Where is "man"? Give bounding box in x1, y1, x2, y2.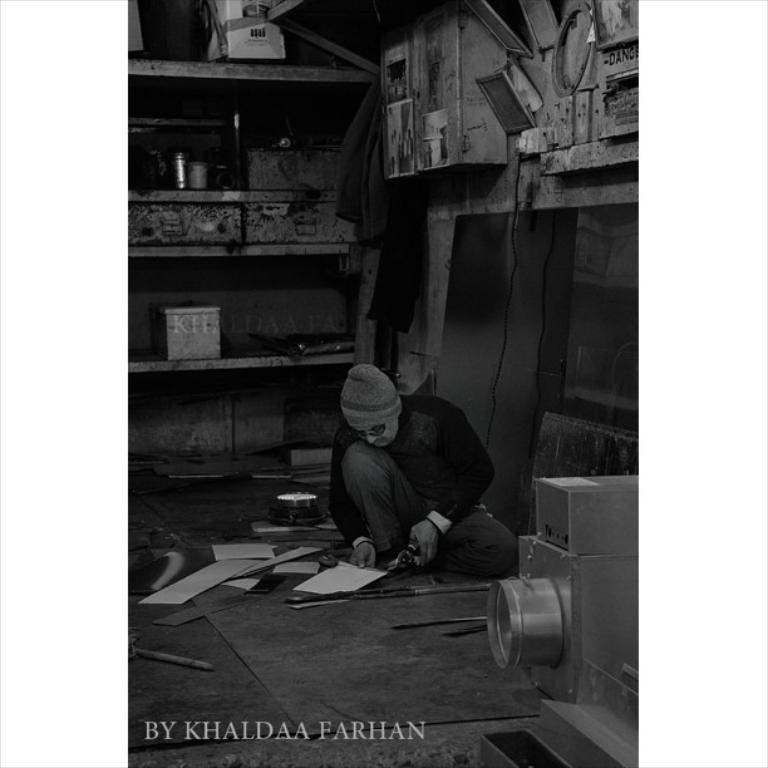
309, 361, 520, 599.
